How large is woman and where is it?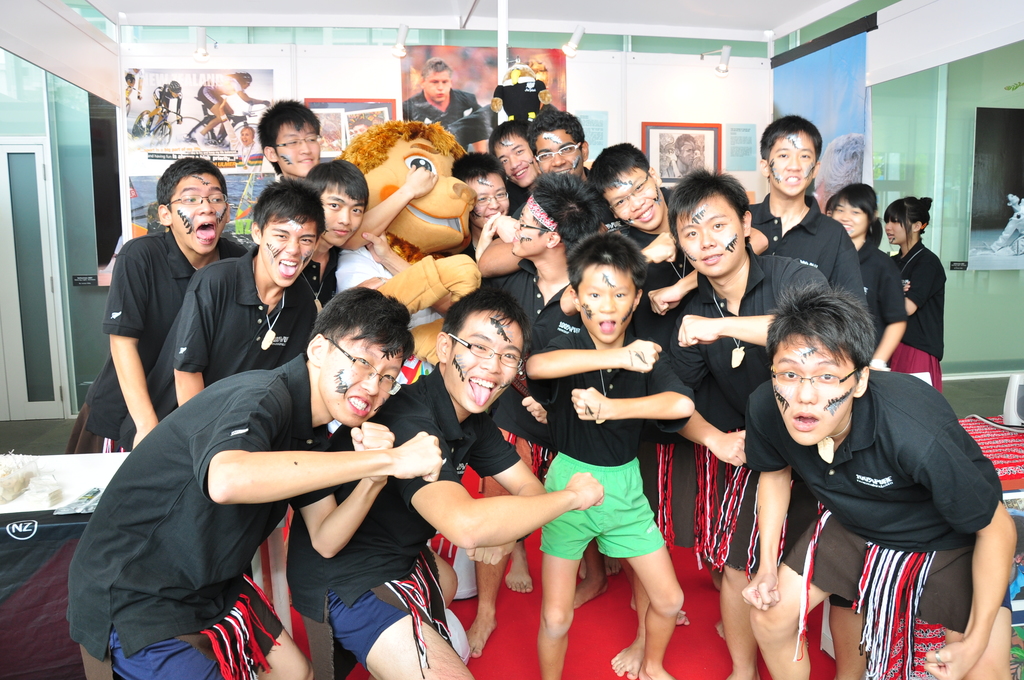
Bounding box: {"left": 883, "top": 195, "right": 947, "bottom": 393}.
